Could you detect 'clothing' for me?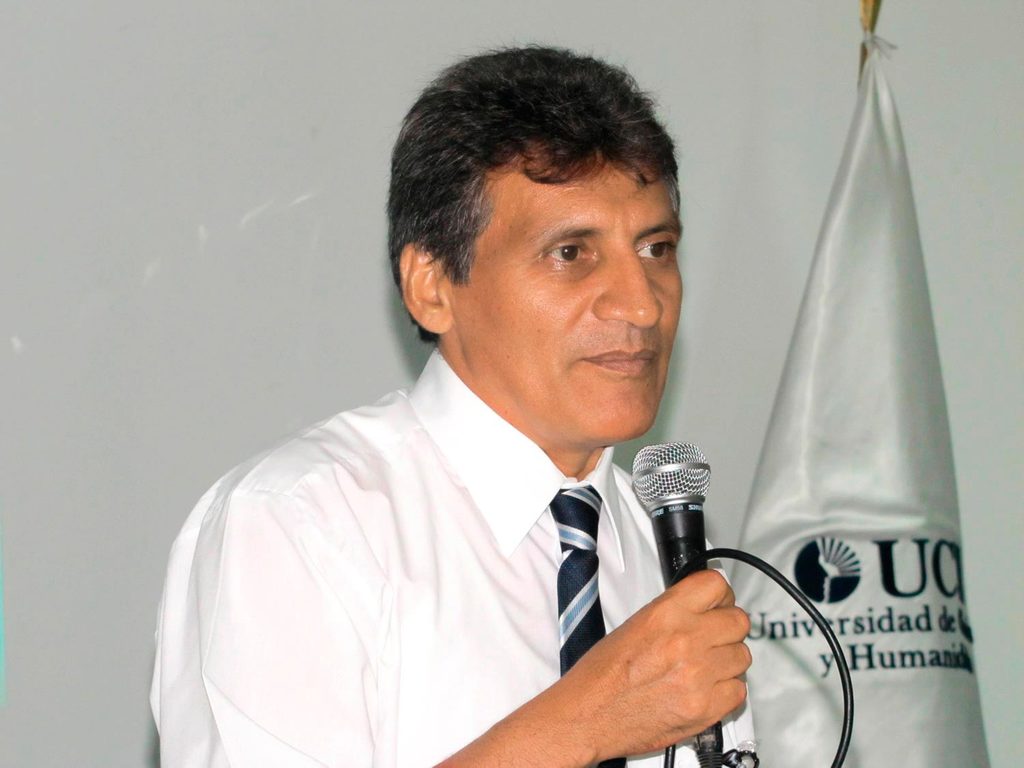
Detection result: <bbox>149, 338, 788, 762</bbox>.
